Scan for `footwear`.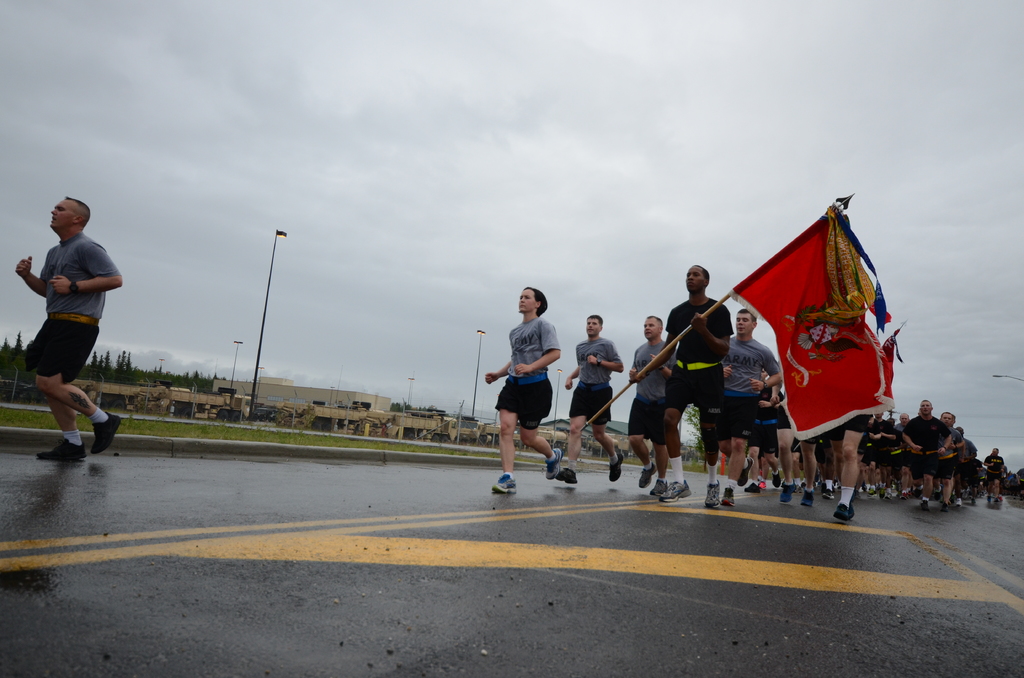
Scan result: 717, 486, 735, 506.
